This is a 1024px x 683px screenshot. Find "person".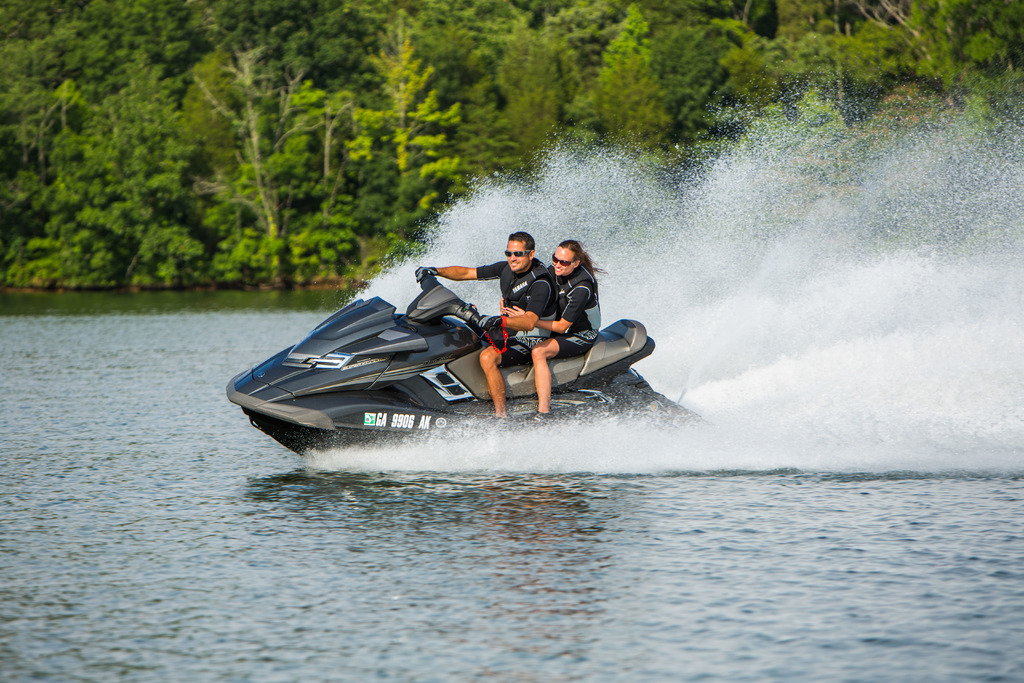
Bounding box: <bbox>493, 239, 614, 415</bbox>.
